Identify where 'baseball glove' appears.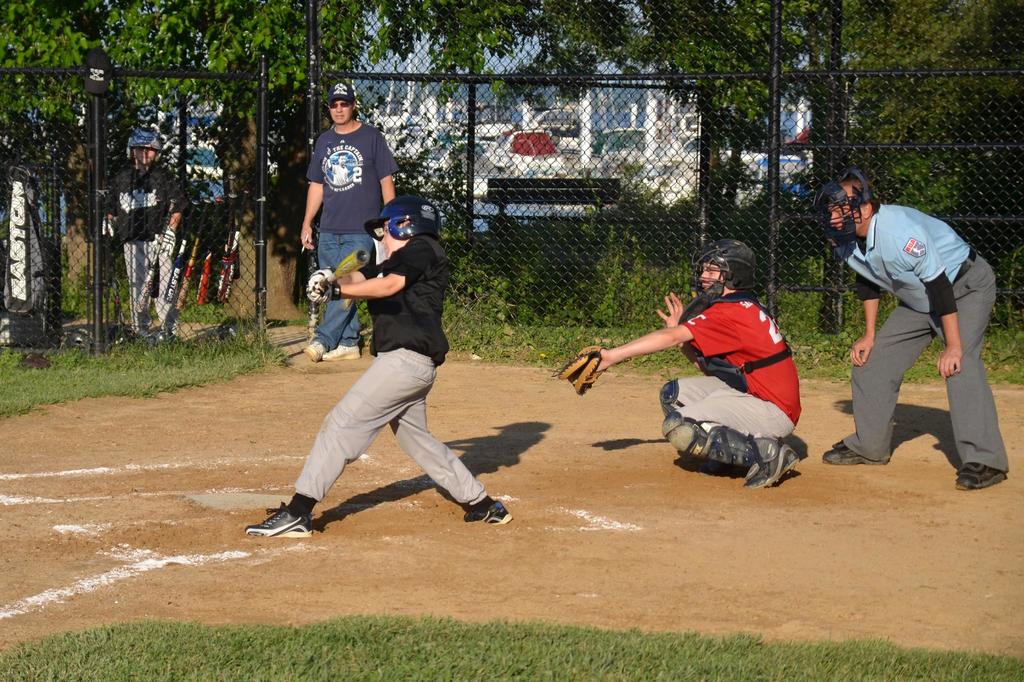
Appears at [314,281,348,299].
